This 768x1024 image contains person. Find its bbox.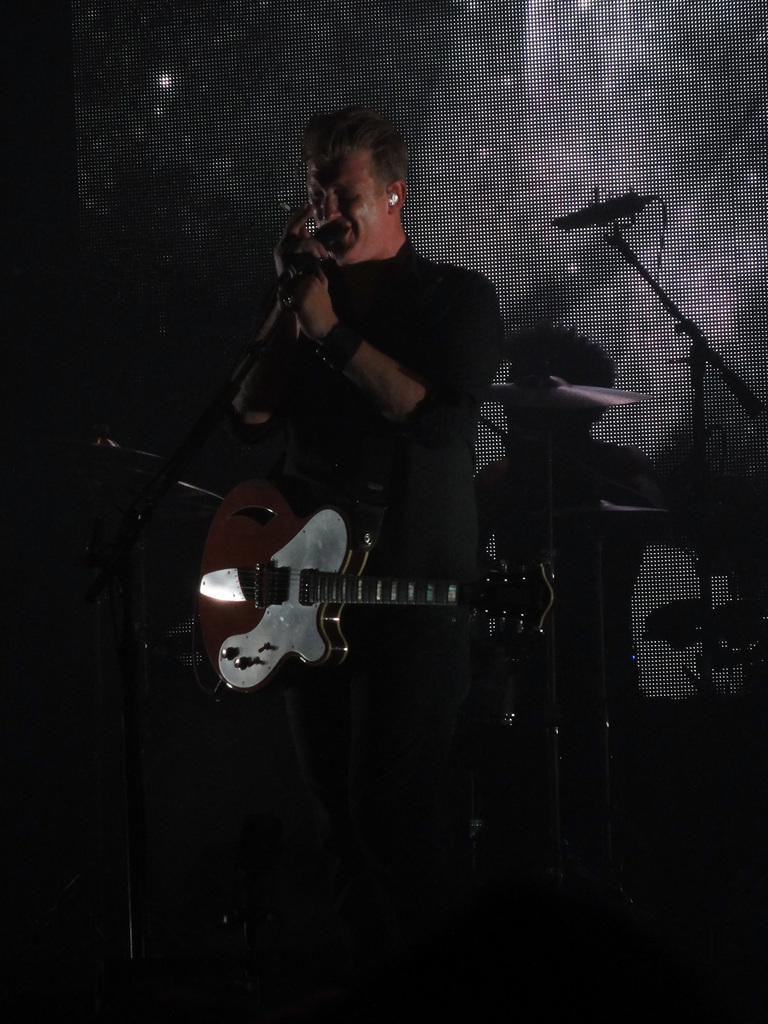
Rect(198, 117, 527, 719).
